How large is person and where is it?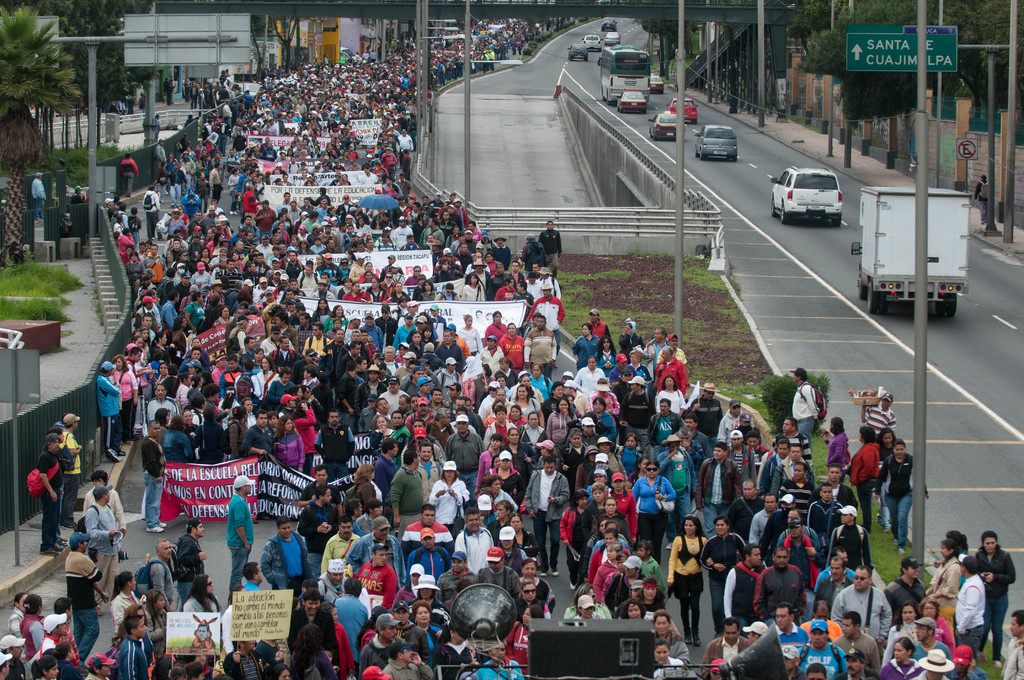
Bounding box: detection(875, 438, 930, 556).
